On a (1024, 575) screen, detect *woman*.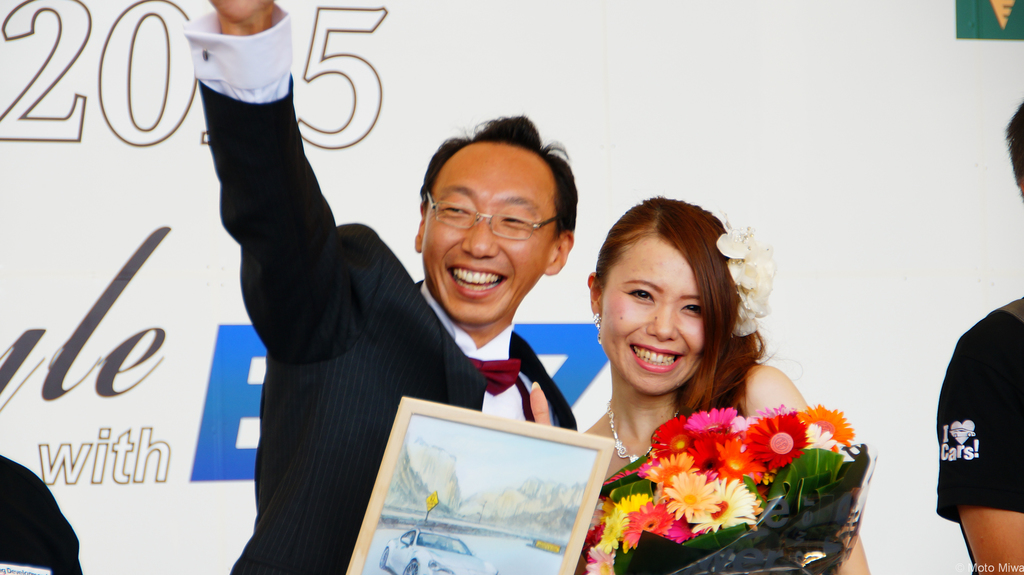
564/205/871/572.
